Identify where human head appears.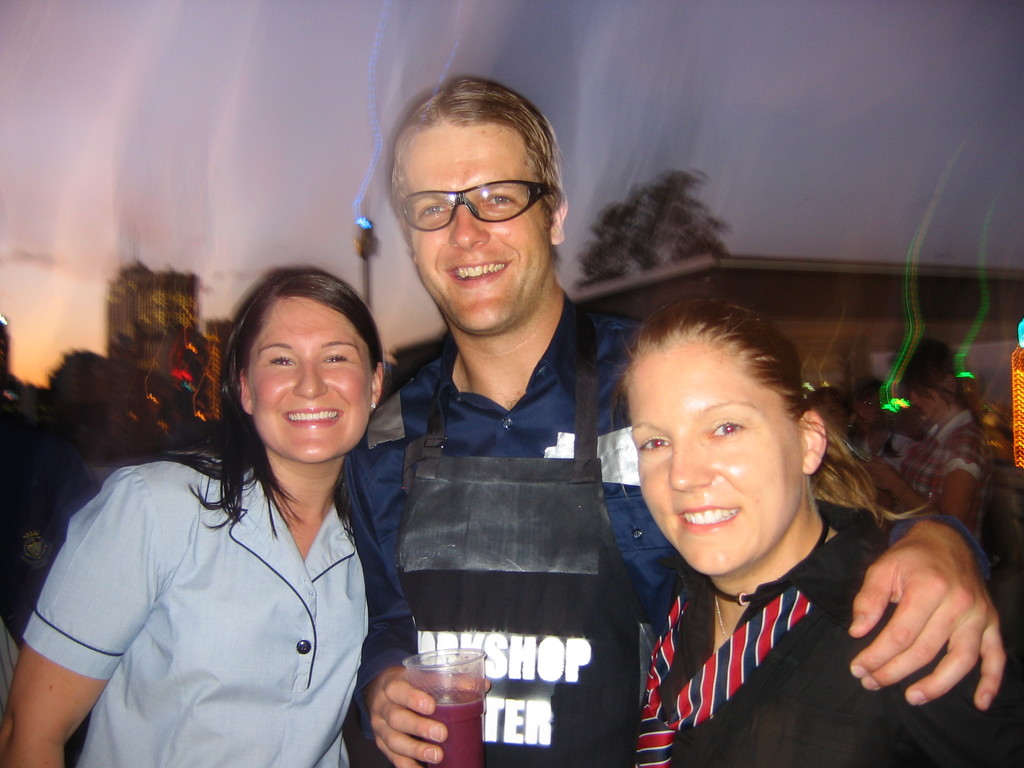
Appears at crop(805, 382, 850, 443).
